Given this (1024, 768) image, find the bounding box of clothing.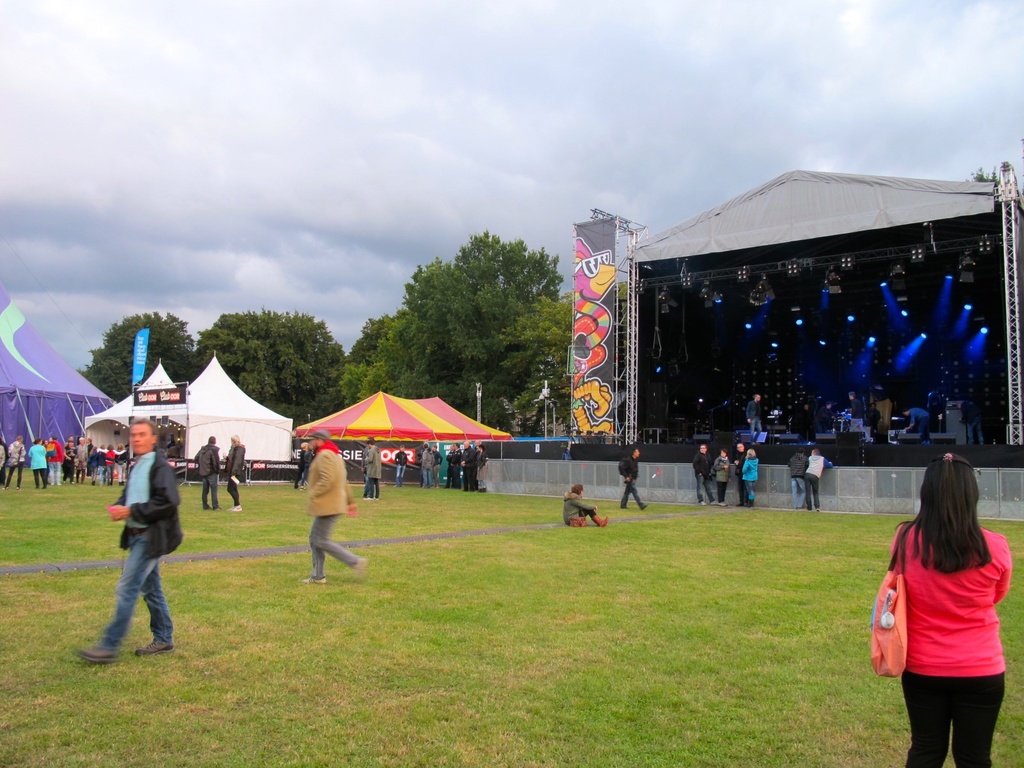
(788, 451, 808, 506).
